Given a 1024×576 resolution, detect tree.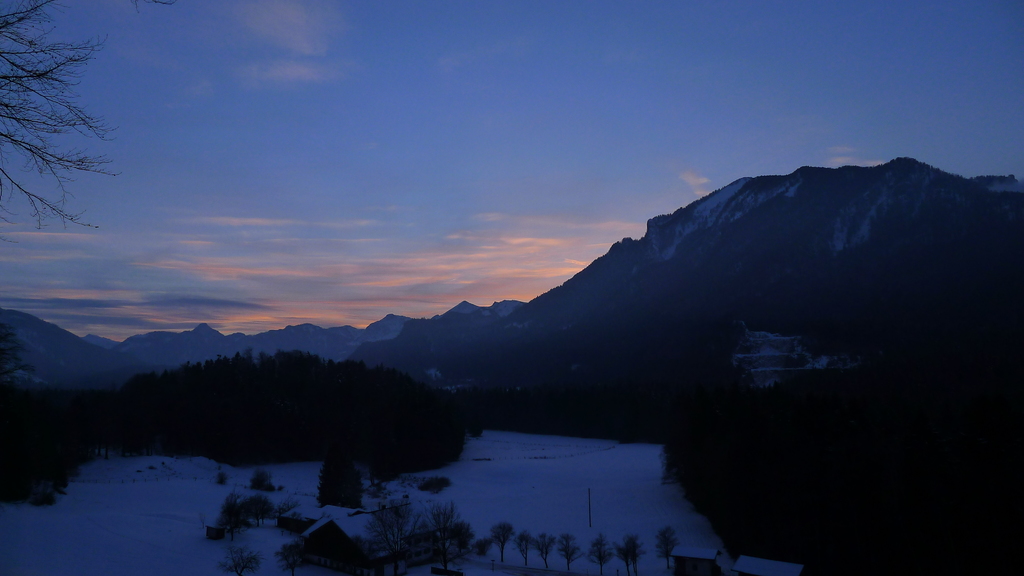
(left=655, top=518, right=678, bottom=575).
